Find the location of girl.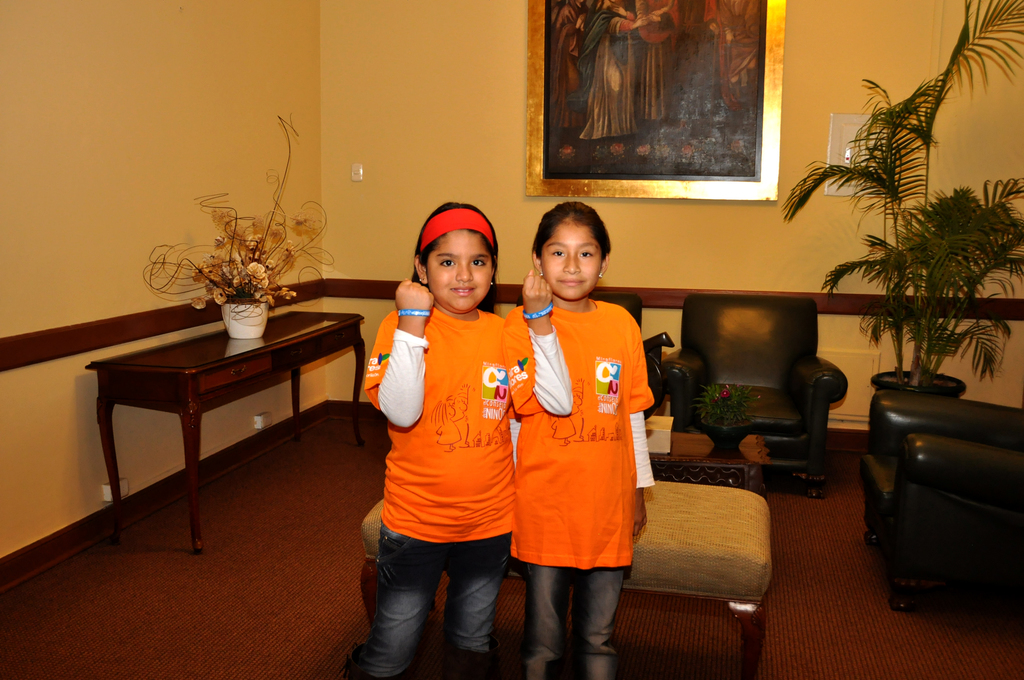
Location: <bbox>494, 198, 669, 679</bbox>.
